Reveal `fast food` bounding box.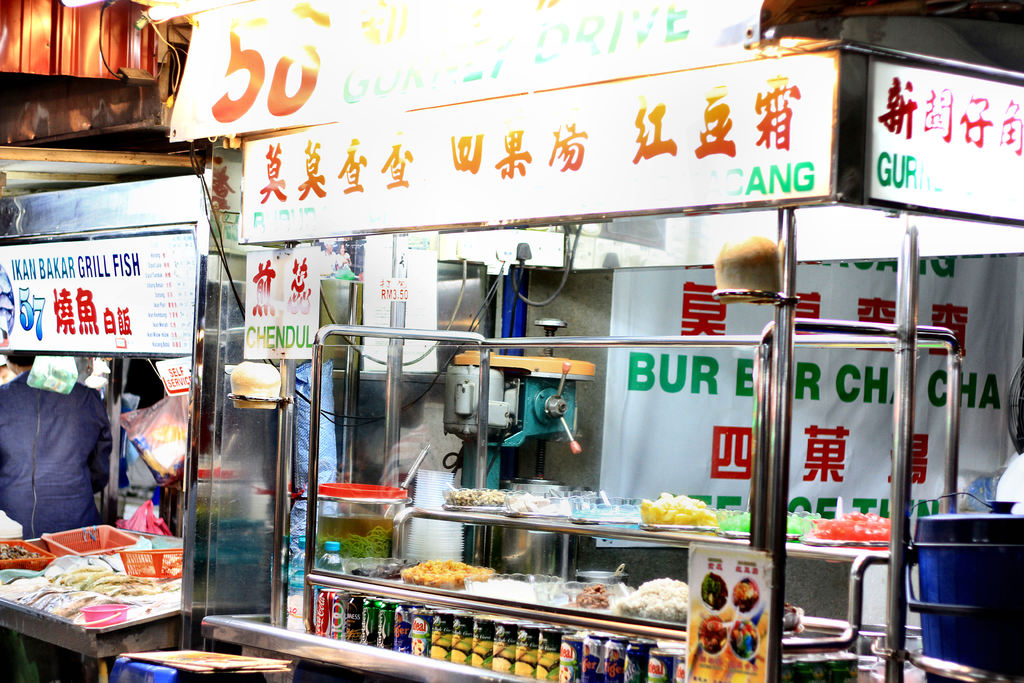
Revealed: select_region(401, 555, 492, 591).
